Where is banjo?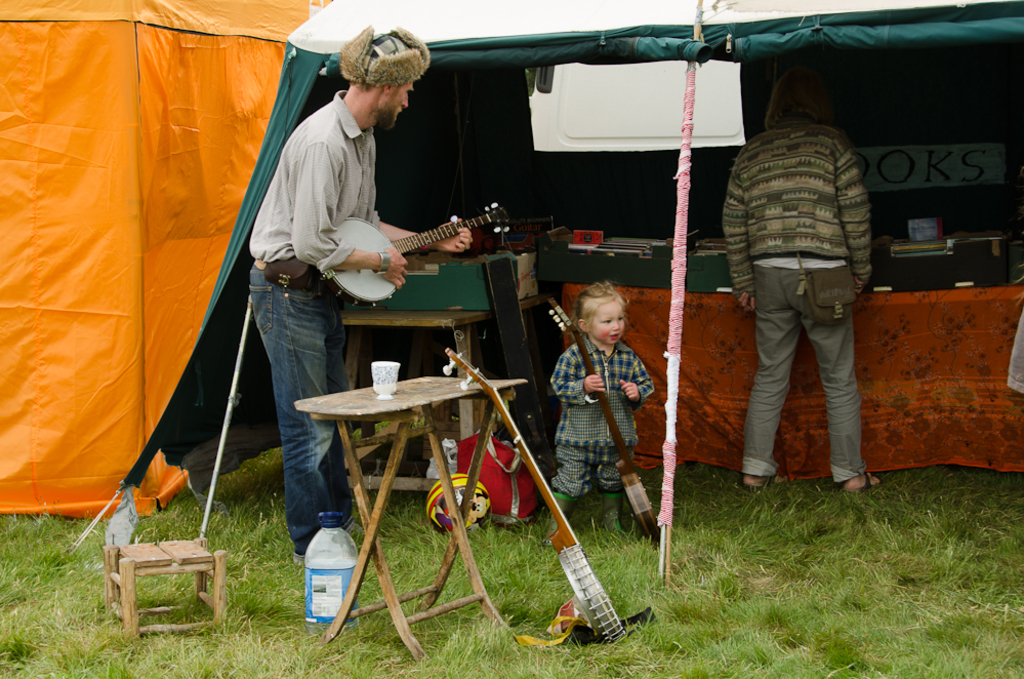
(left=547, top=296, right=656, bottom=546).
